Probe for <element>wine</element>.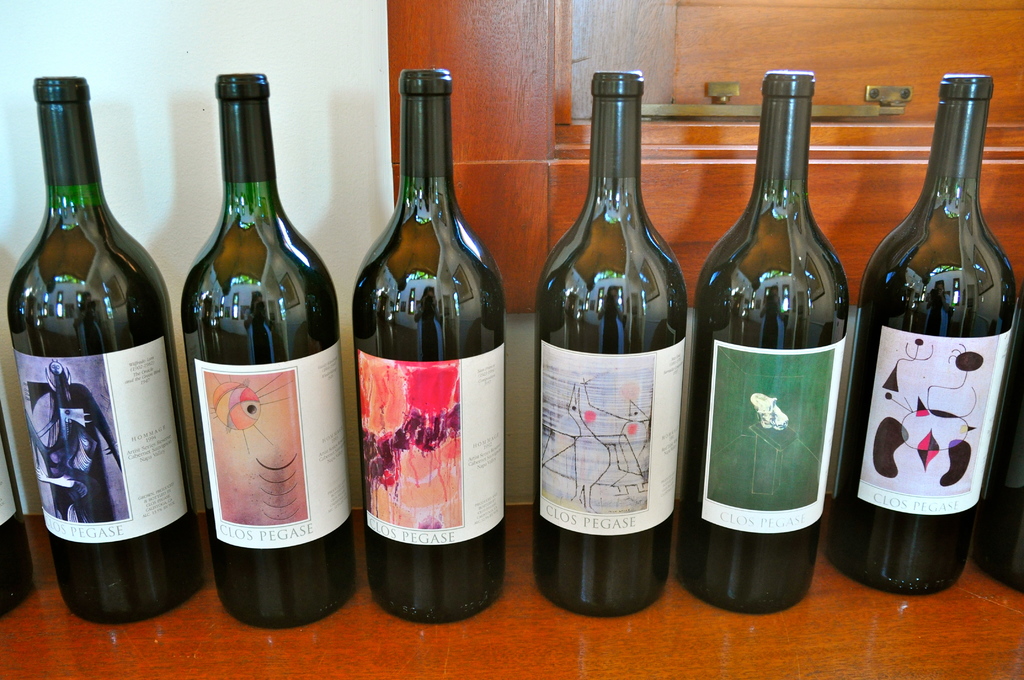
Probe result: (x1=33, y1=95, x2=176, y2=621).
